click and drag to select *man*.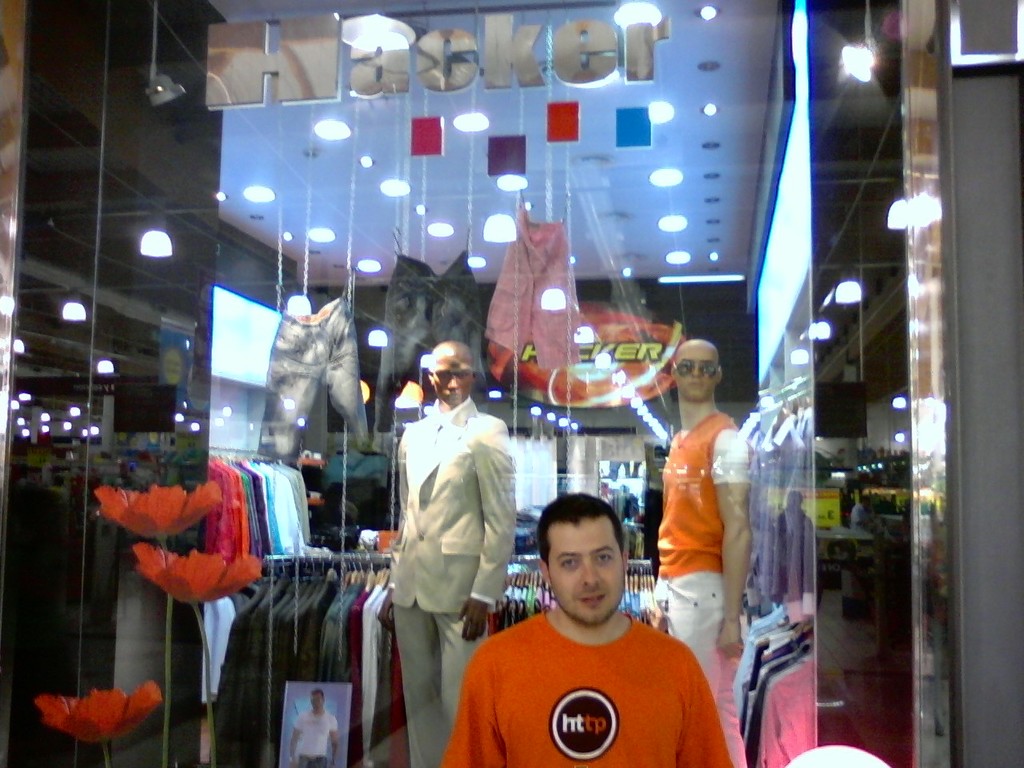
Selection: rect(850, 494, 878, 530).
